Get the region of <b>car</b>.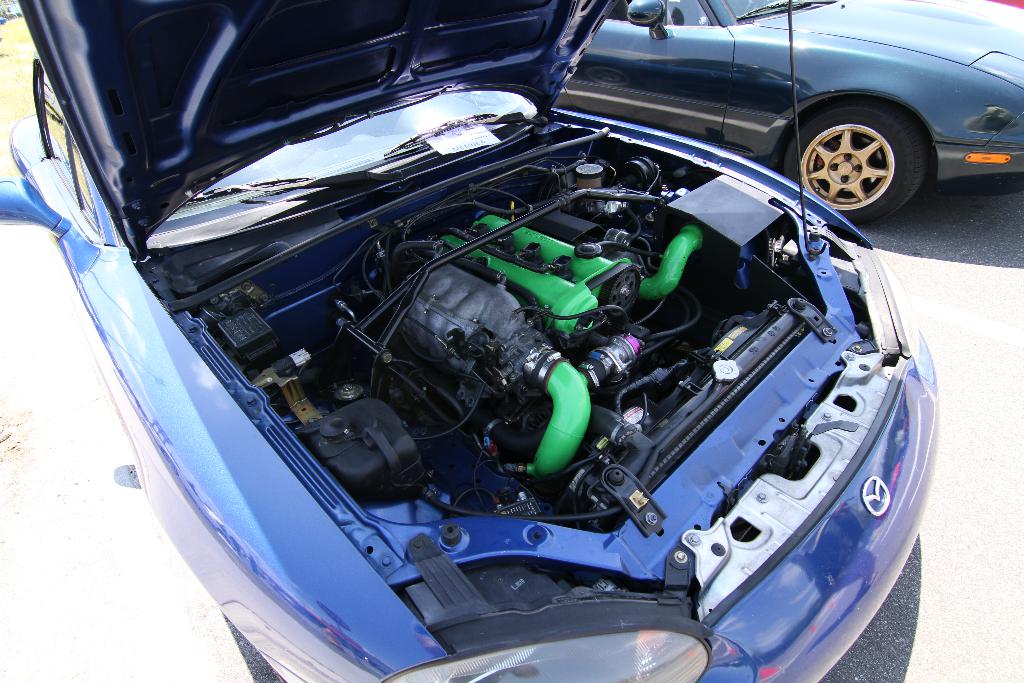
rect(0, 0, 953, 682).
